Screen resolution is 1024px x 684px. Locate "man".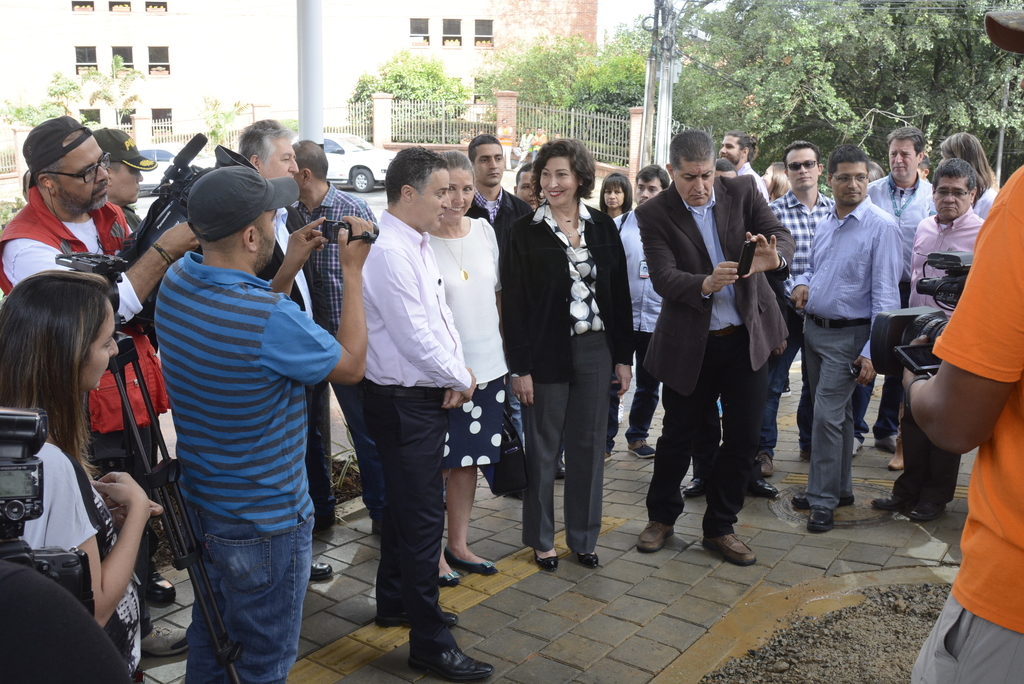
897:4:1023:683.
